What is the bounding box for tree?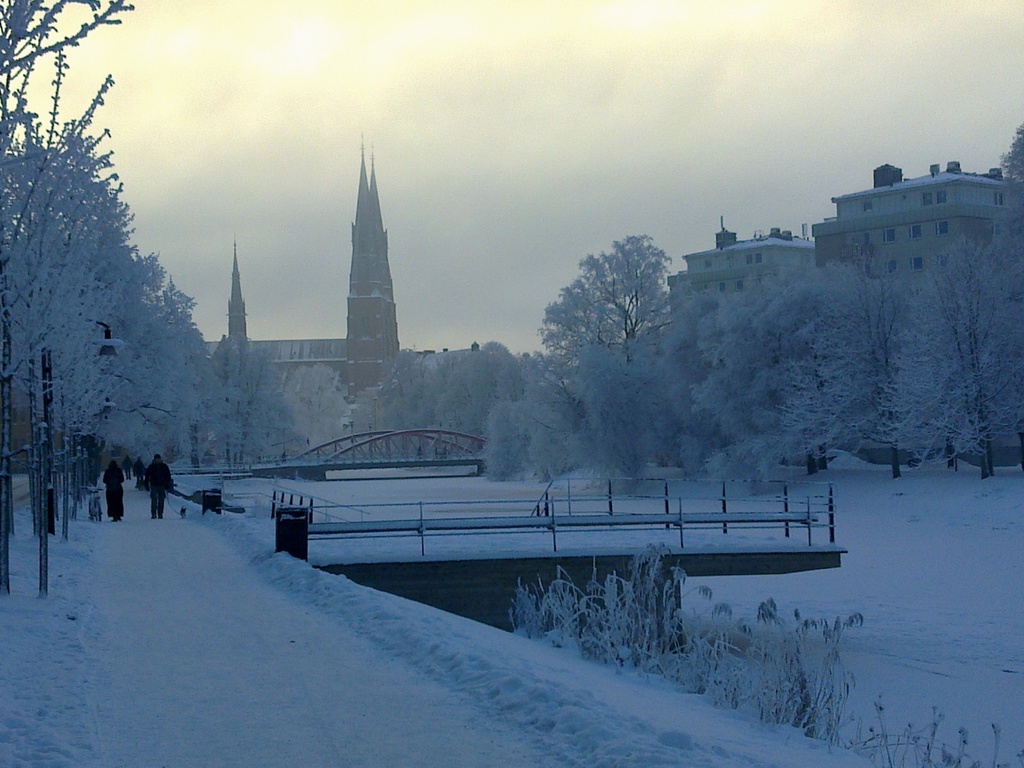
Rect(203, 342, 305, 475).
